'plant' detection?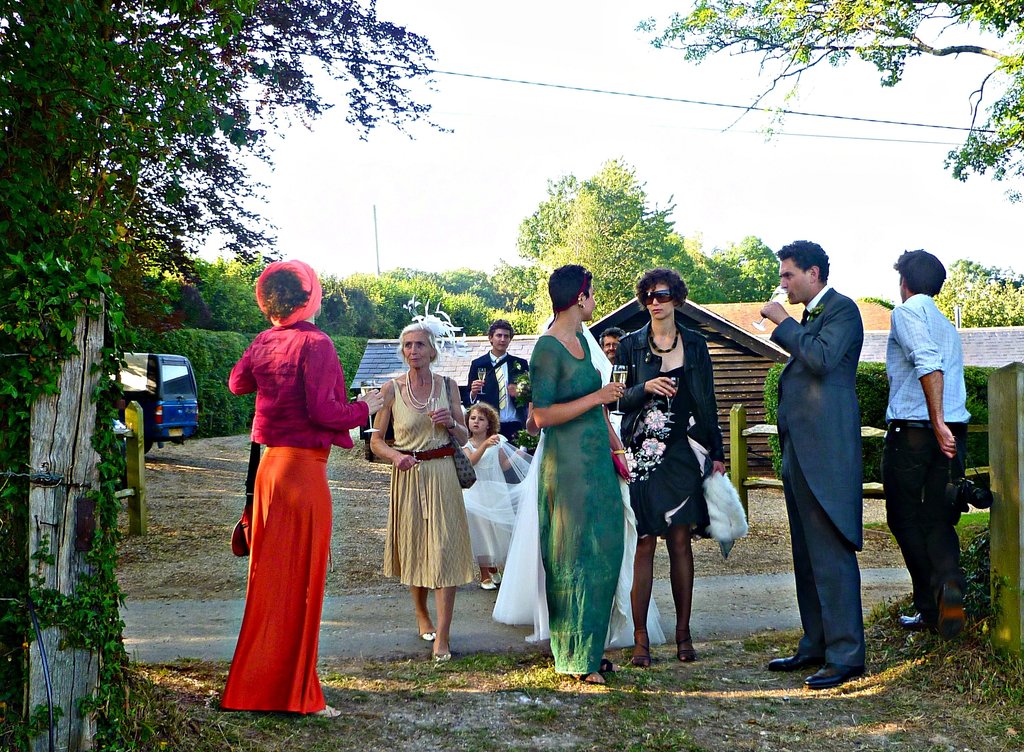
(506,368,531,408)
